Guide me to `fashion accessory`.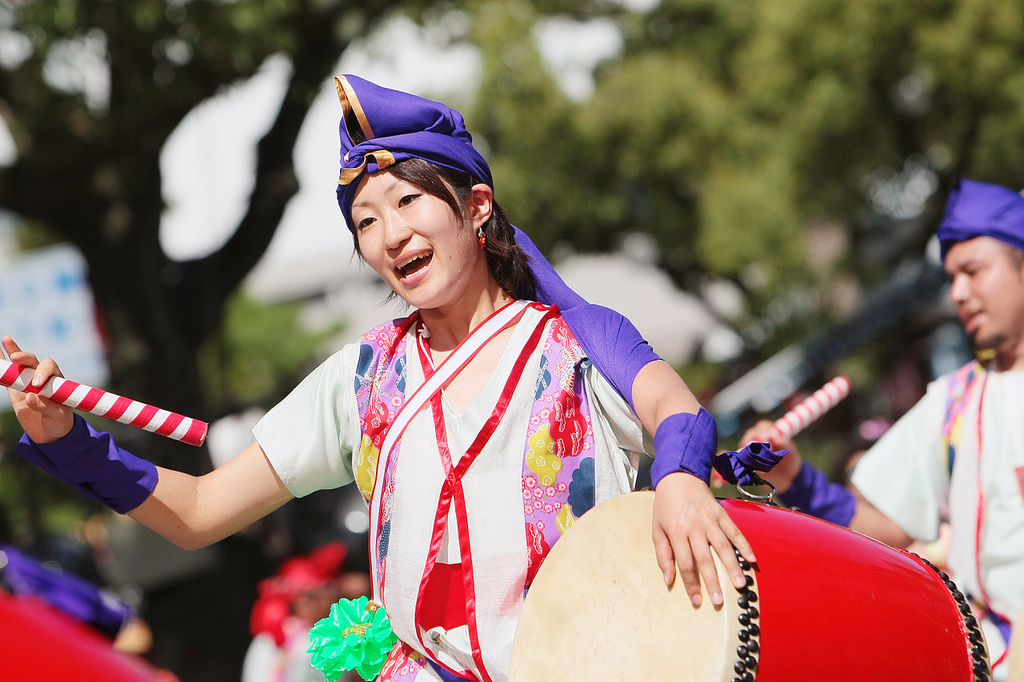
Guidance: l=650, t=405, r=791, b=498.
